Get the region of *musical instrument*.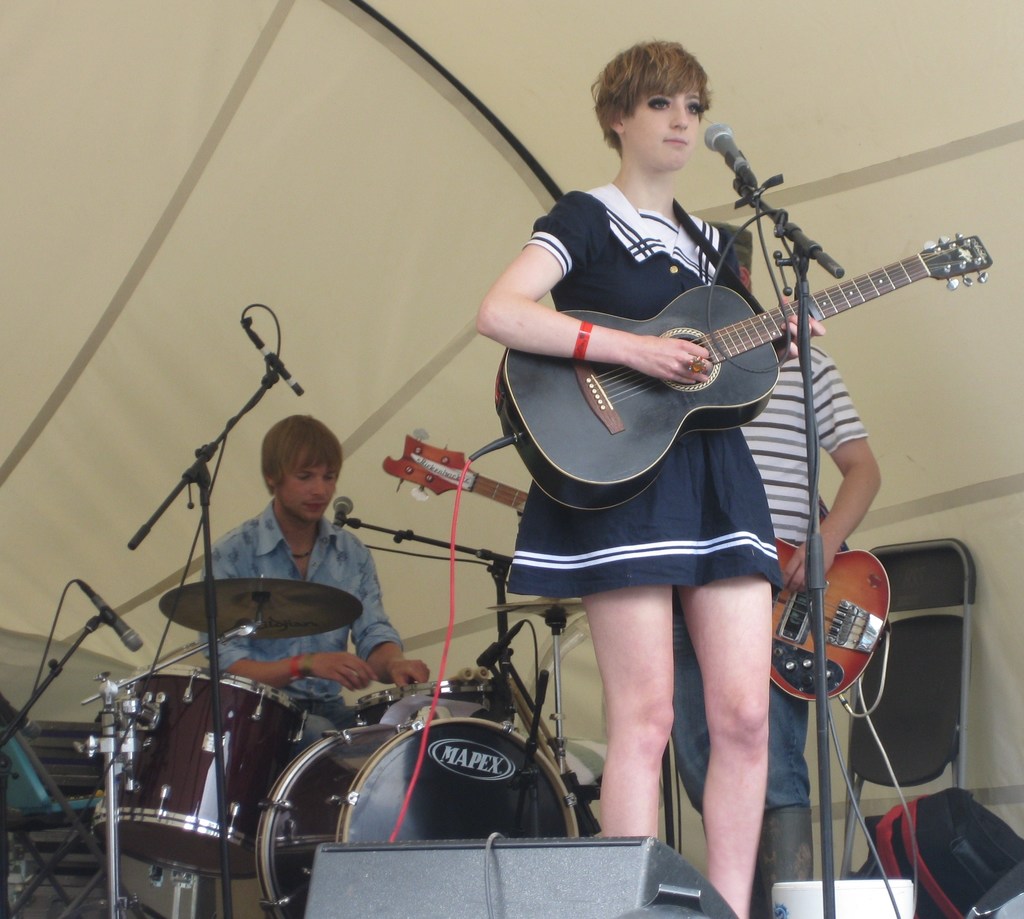
<box>487,215,999,514</box>.
